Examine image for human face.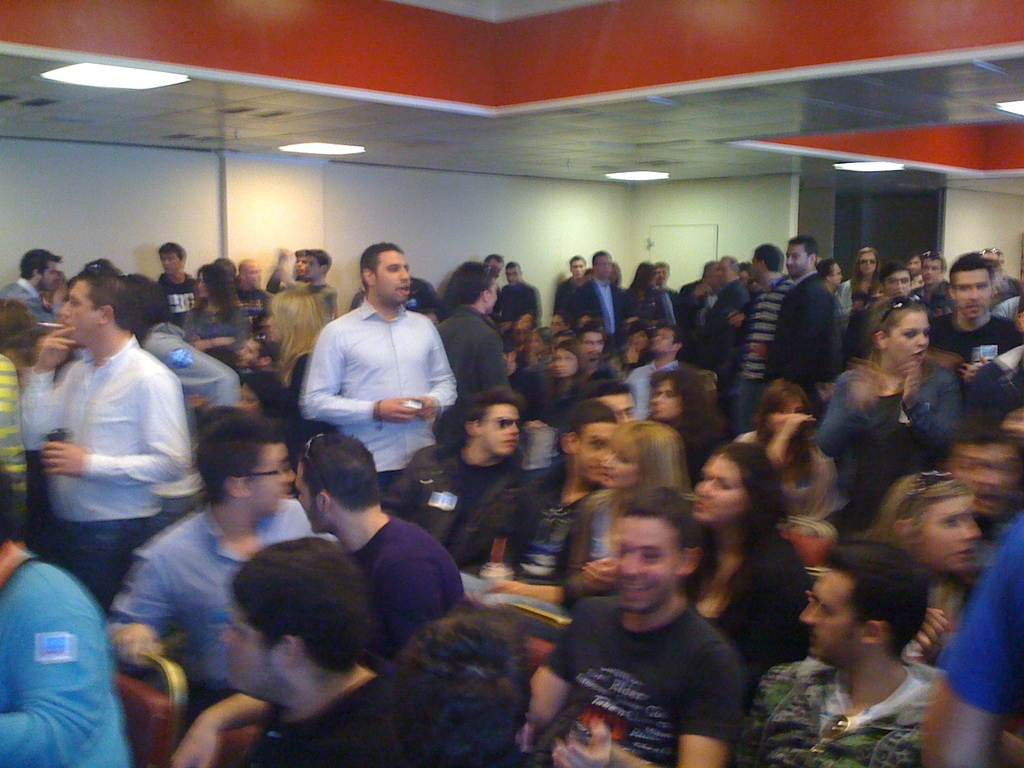
Examination result: x1=954, y1=267, x2=991, y2=319.
